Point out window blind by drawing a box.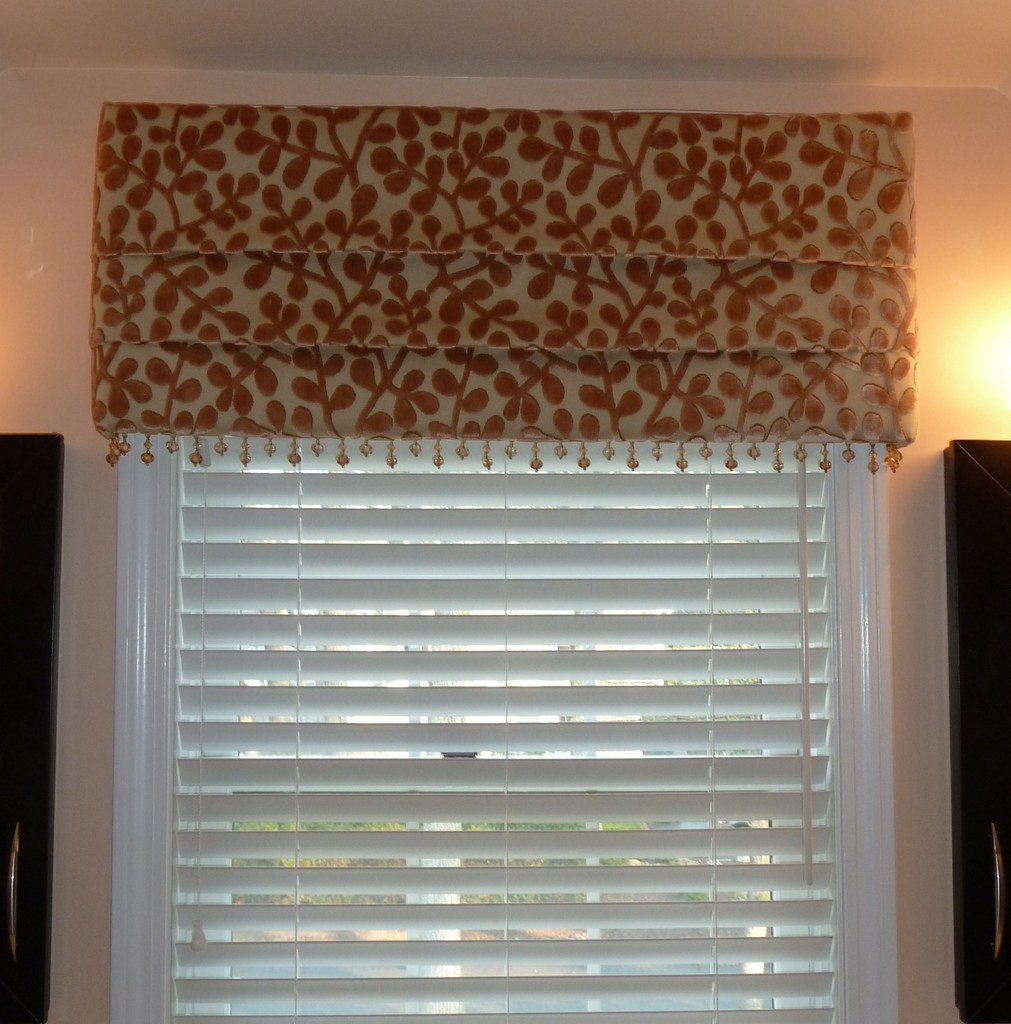
bbox=(164, 436, 851, 1023).
